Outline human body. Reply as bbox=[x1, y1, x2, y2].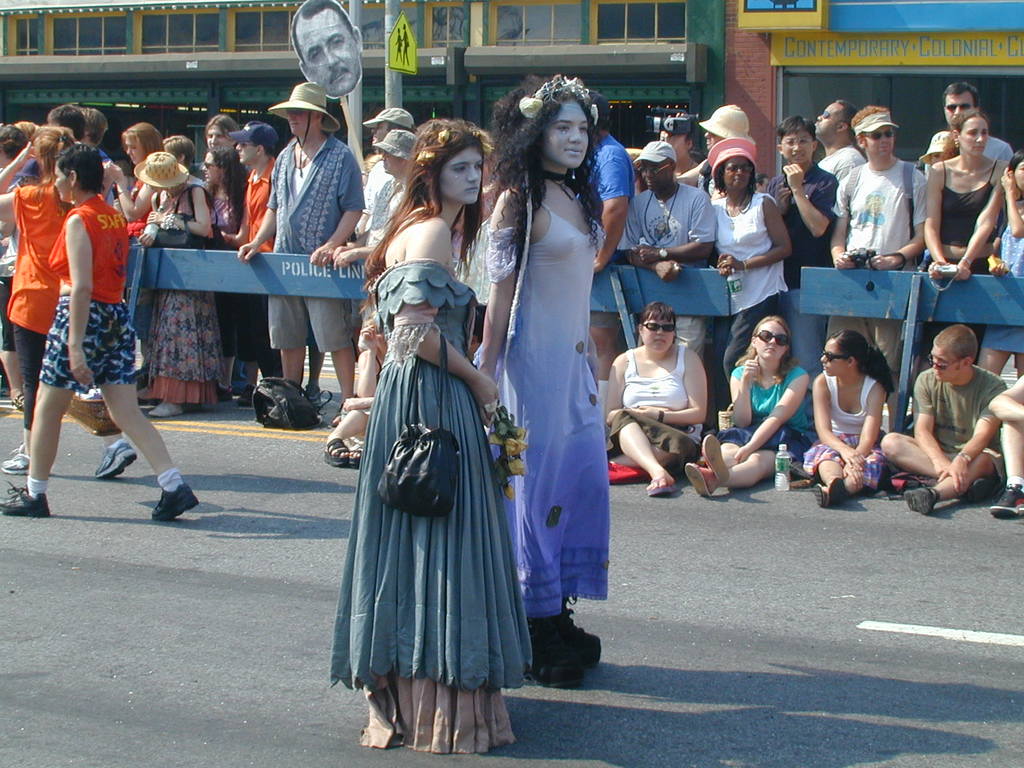
bbox=[4, 121, 20, 415].
